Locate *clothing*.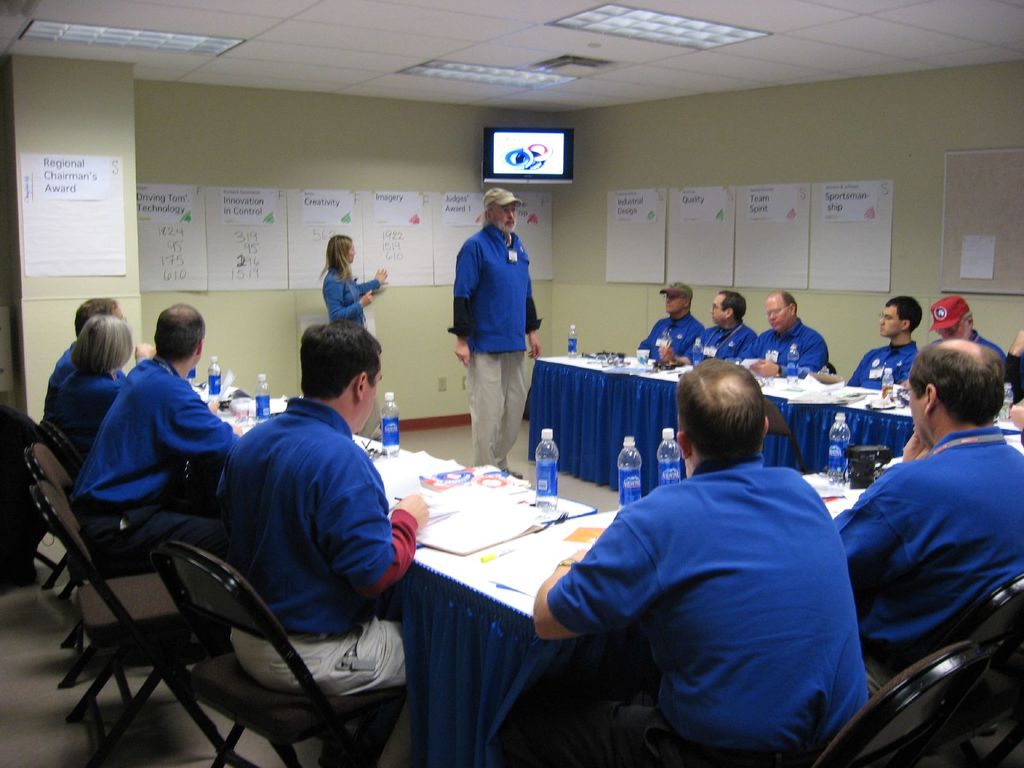
Bounding box: <region>684, 322, 760, 359</region>.
